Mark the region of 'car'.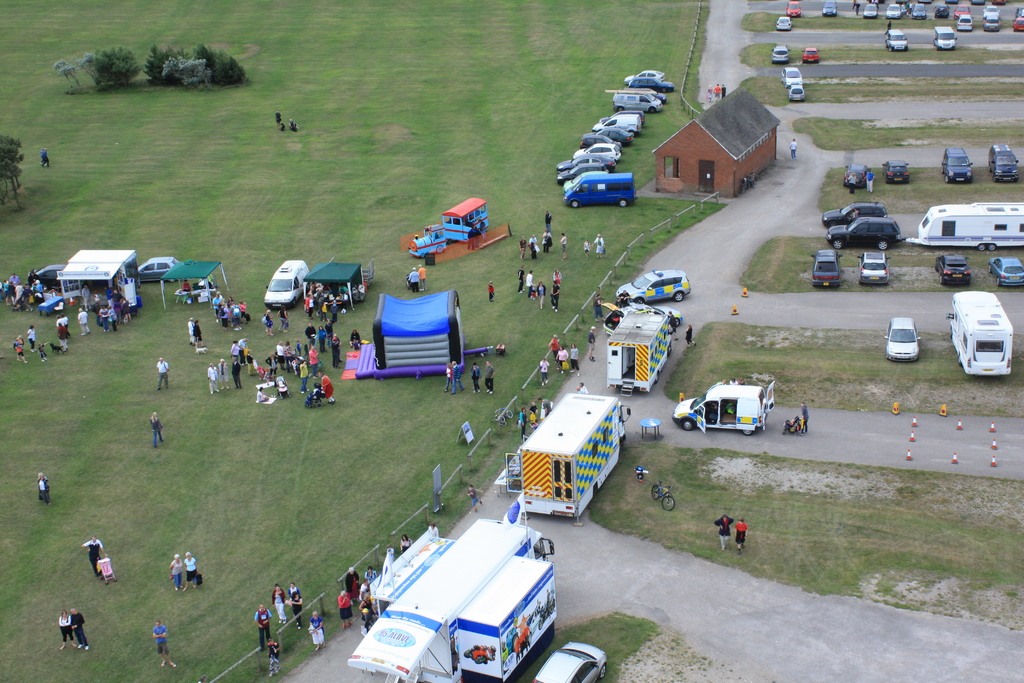
Region: <bbox>991, 256, 1023, 285</bbox>.
